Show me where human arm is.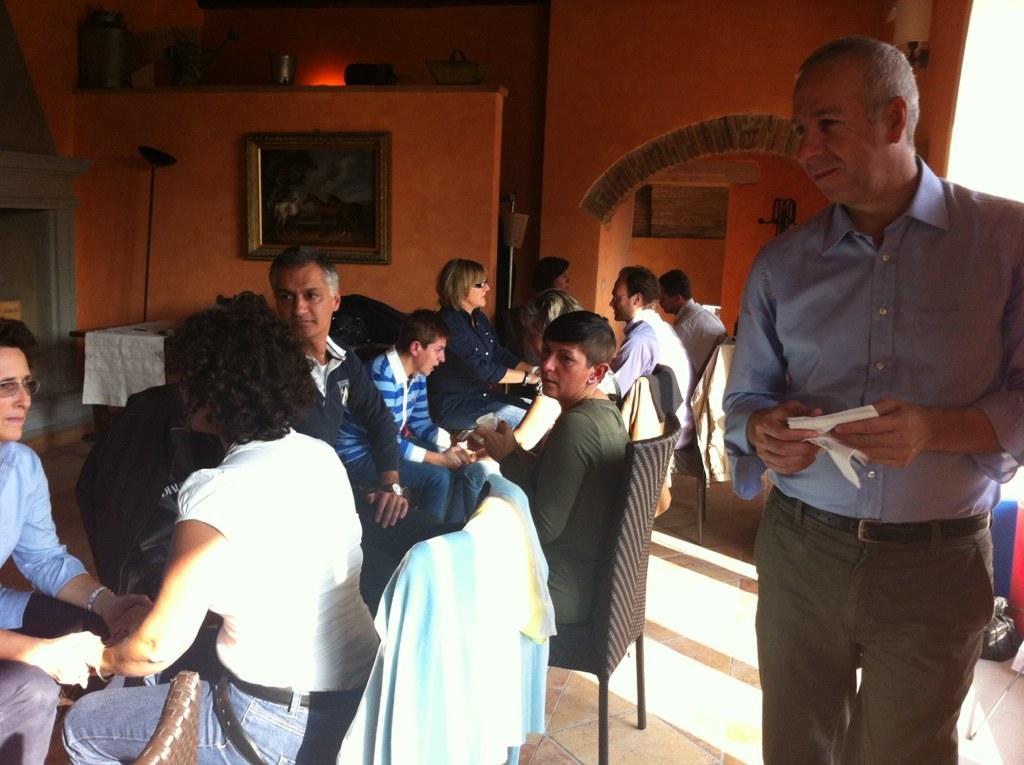
human arm is at x1=615 y1=323 x2=653 y2=401.
